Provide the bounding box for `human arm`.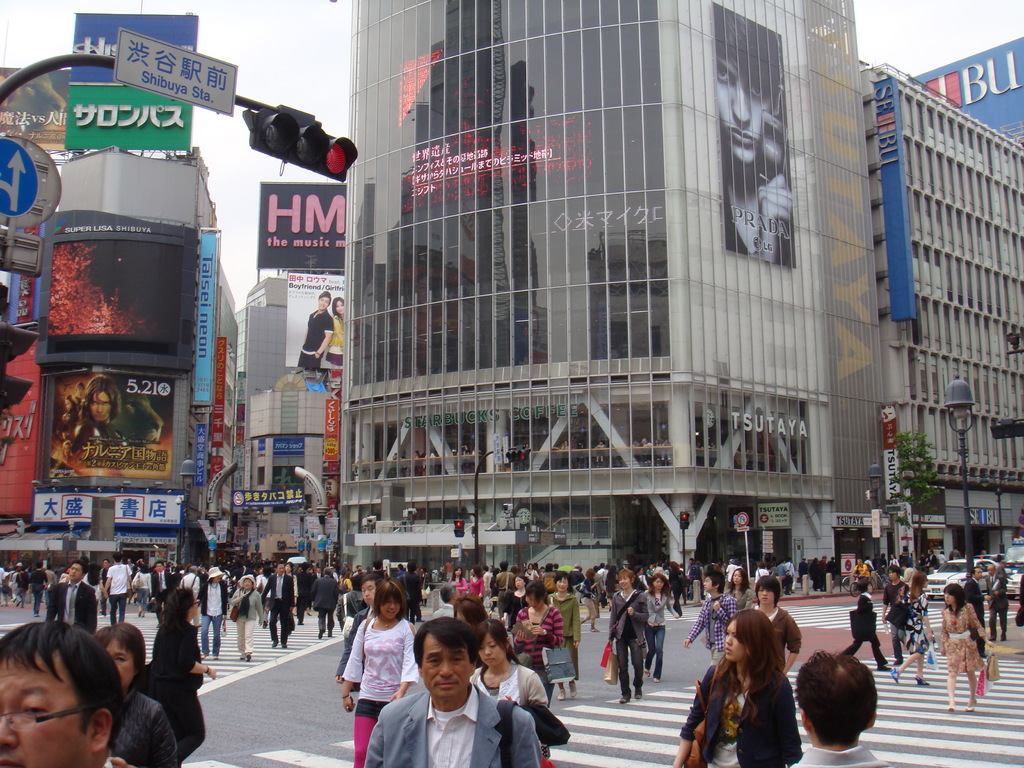
bbox(218, 580, 227, 628).
